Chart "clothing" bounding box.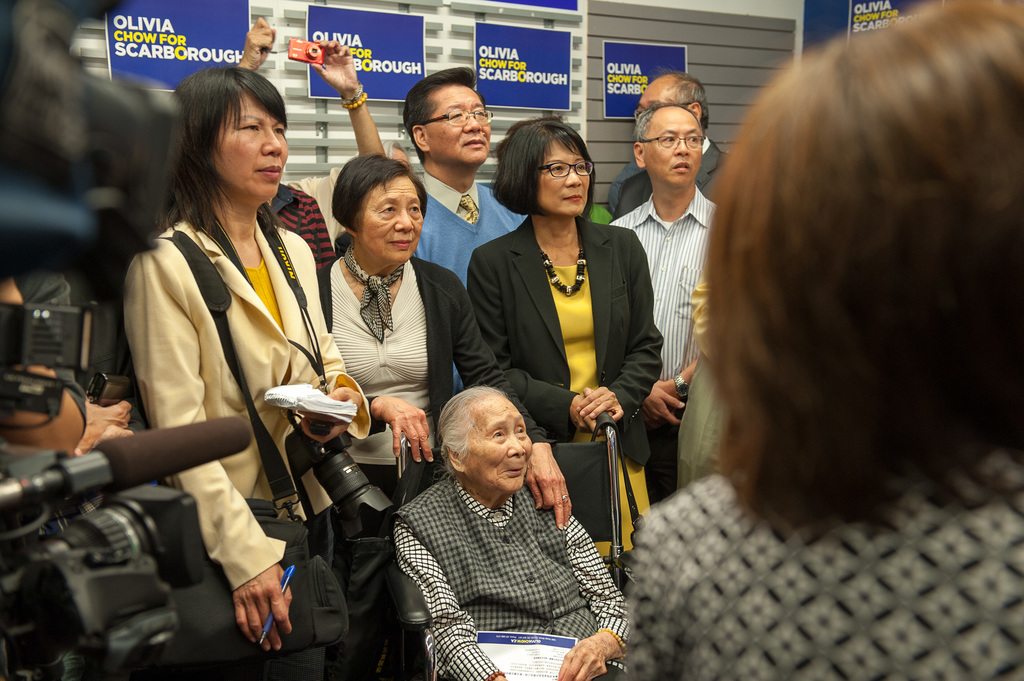
Charted: (left=256, top=199, right=340, bottom=278).
